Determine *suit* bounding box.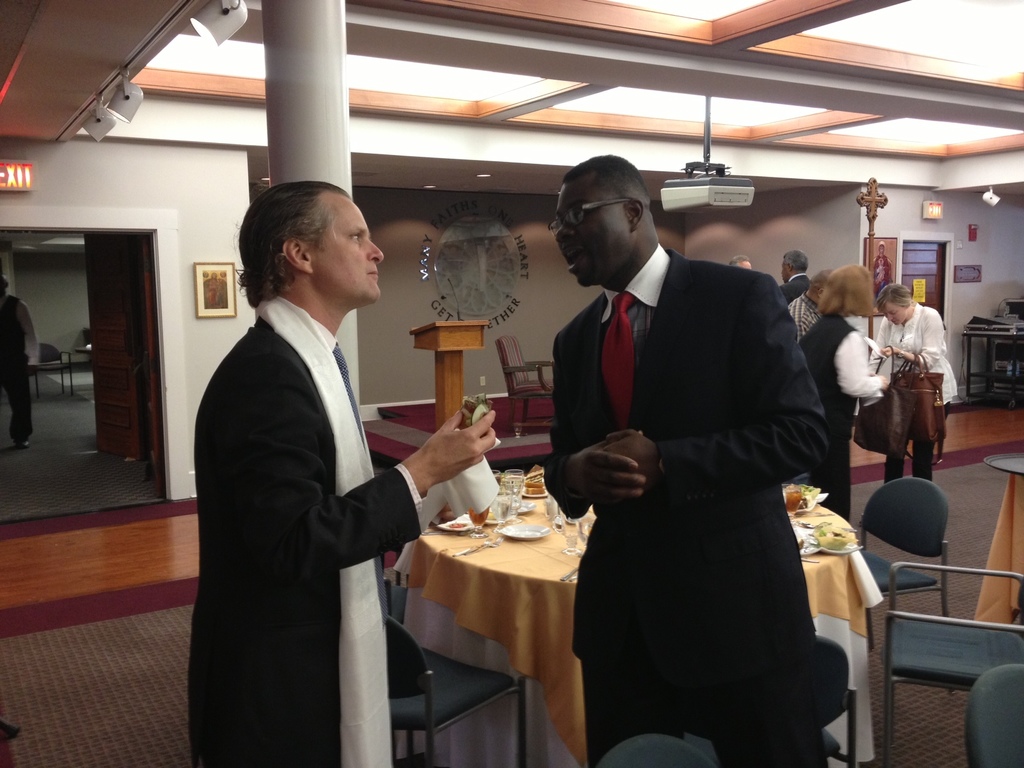
Determined: 780:274:810:309.
